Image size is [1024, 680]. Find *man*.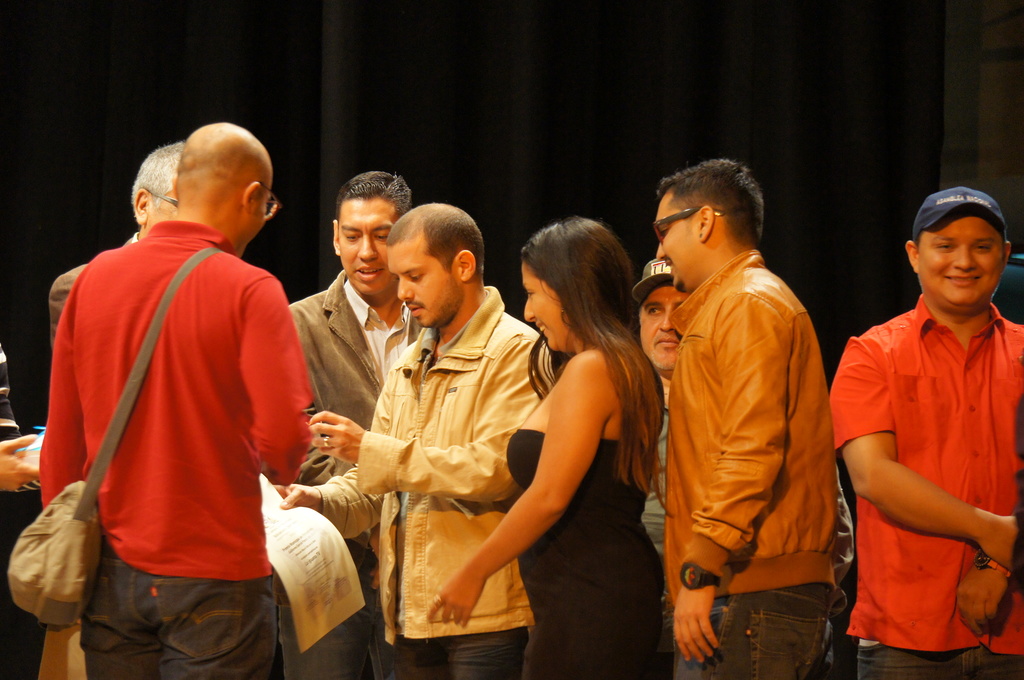
632/256/859/679.
